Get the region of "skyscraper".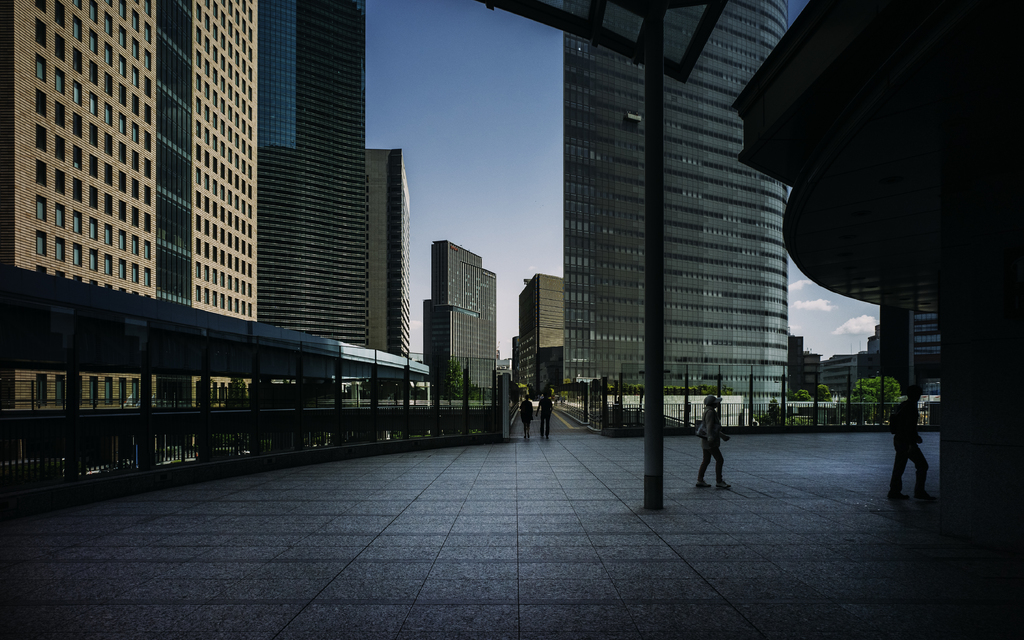
[503, 274, 574, 391].
